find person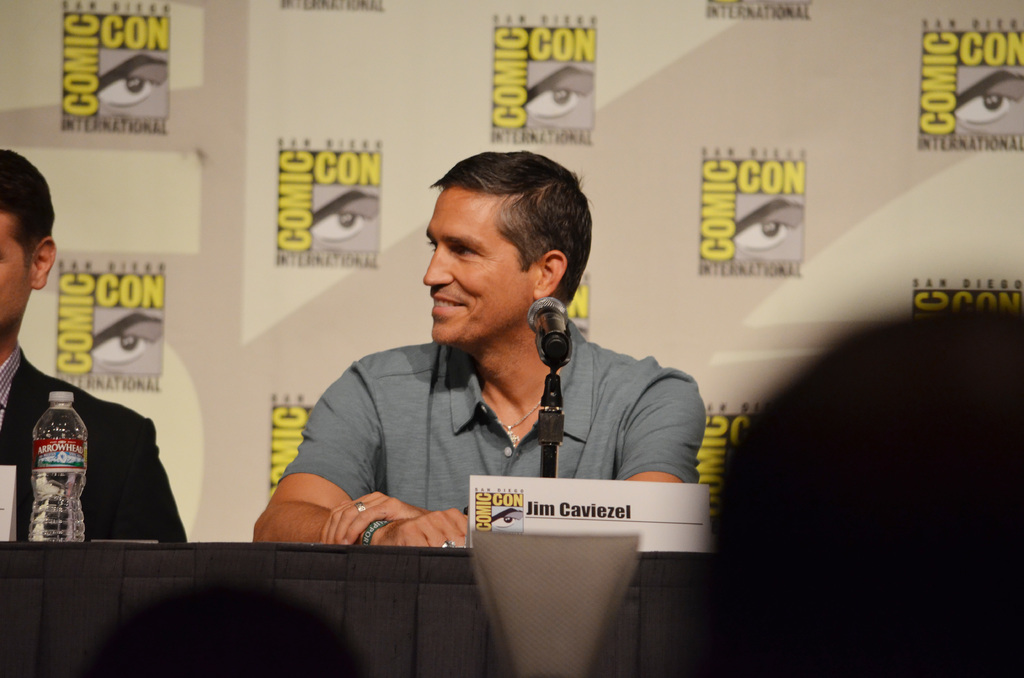
region(247, 148, 705, 543)
